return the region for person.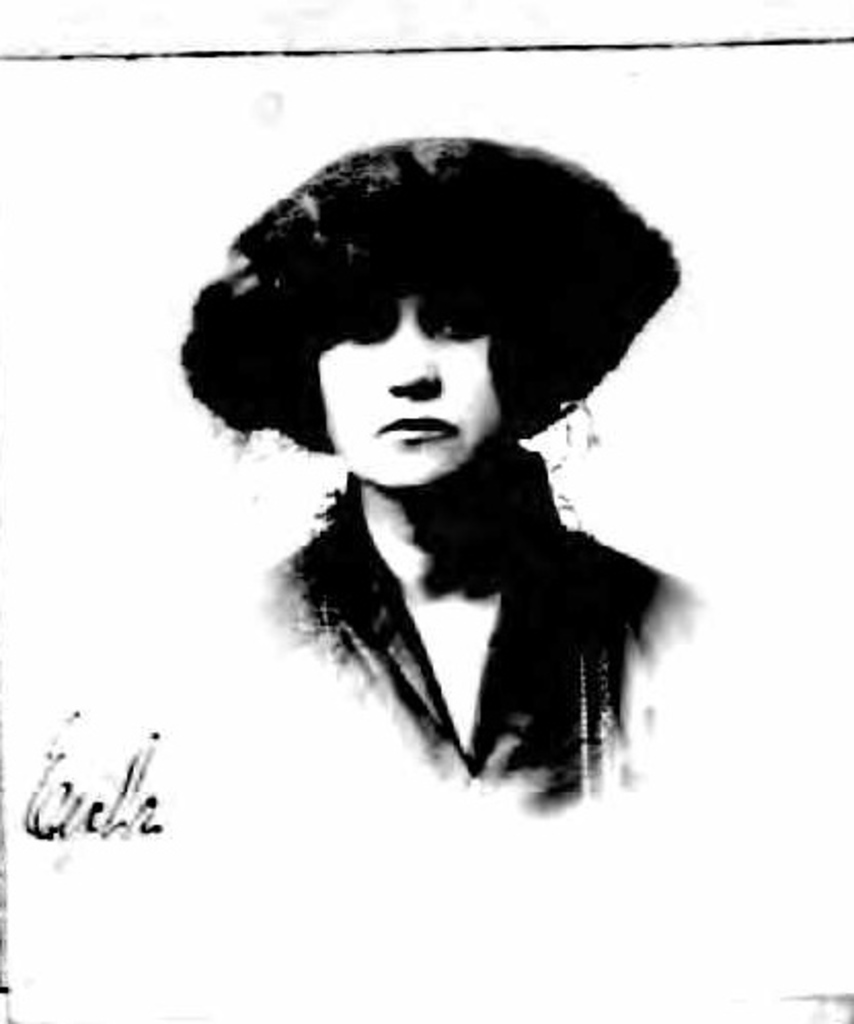
(x1=170, y1=129, x2=702, y2=815).
